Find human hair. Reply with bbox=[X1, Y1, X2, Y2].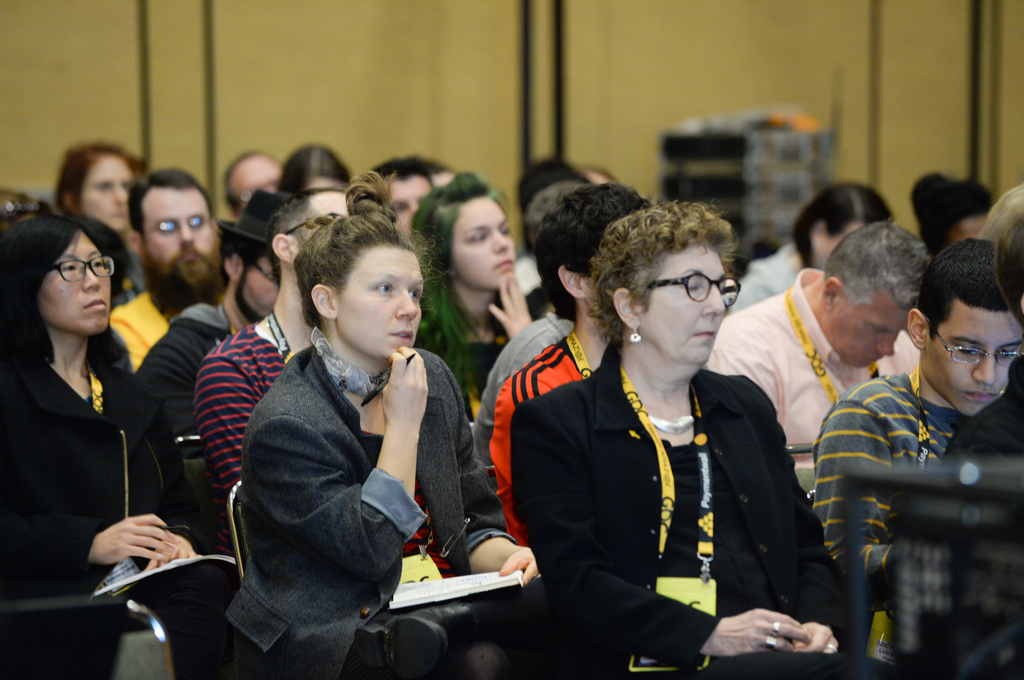
bbox=[533, 180, 657, 322].
